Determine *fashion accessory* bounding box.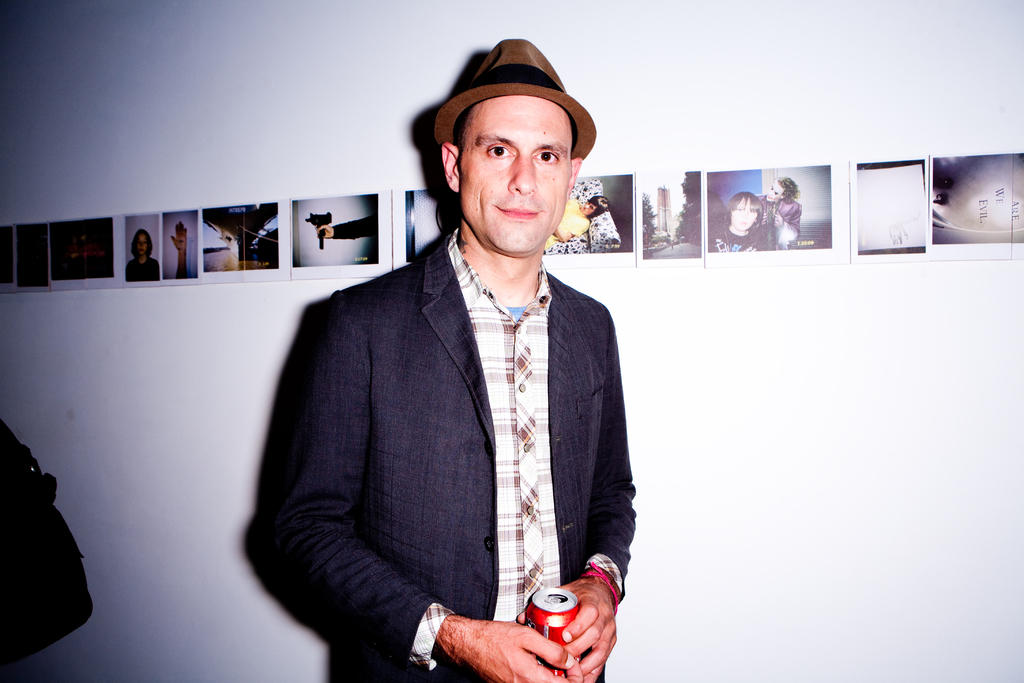
Determined: [x1=431, y1=37, x2=601, y2=158].
